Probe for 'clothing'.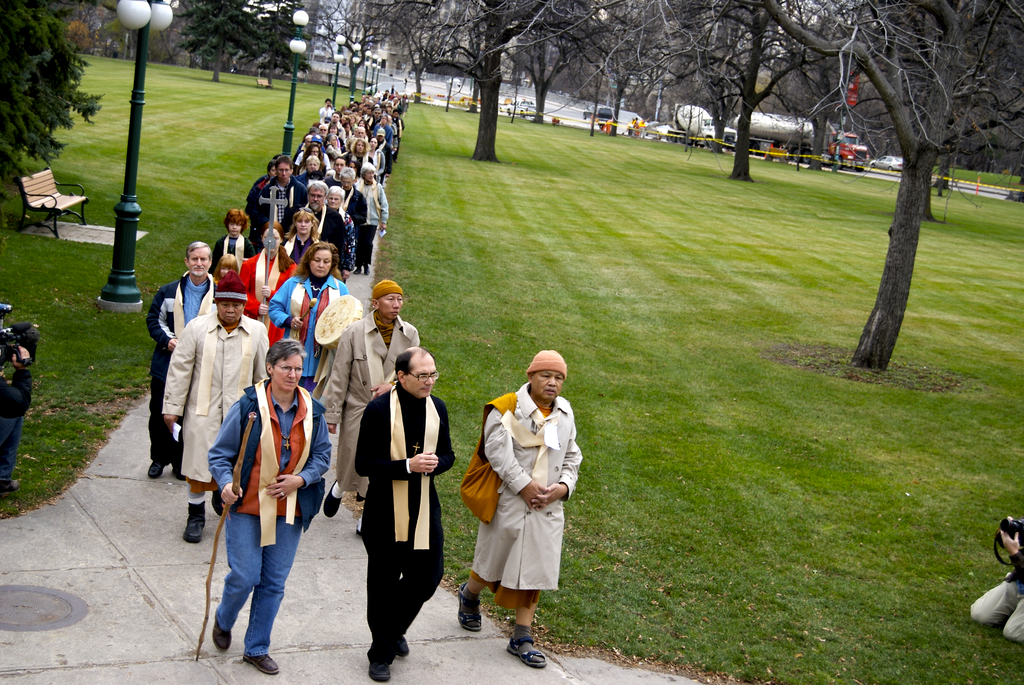
Probe result: {"x1": 158, "y1": 311, "x2": 271, "y2": 499}.
